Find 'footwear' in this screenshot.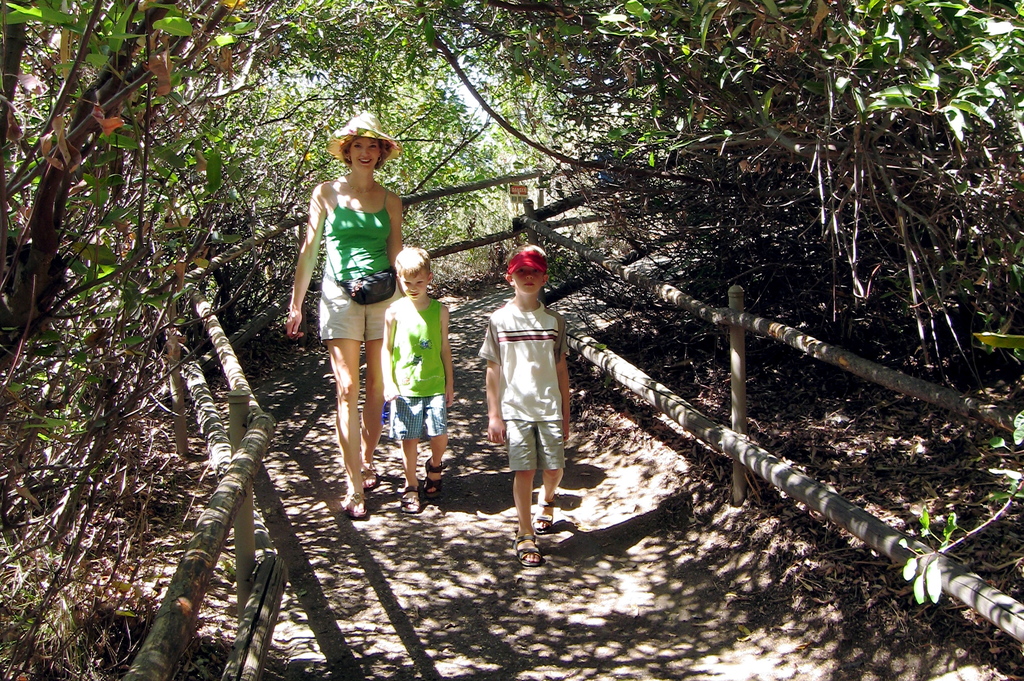
The bounding box for 'footwear' is [left=534, top=501, right=555, bottom=543].
